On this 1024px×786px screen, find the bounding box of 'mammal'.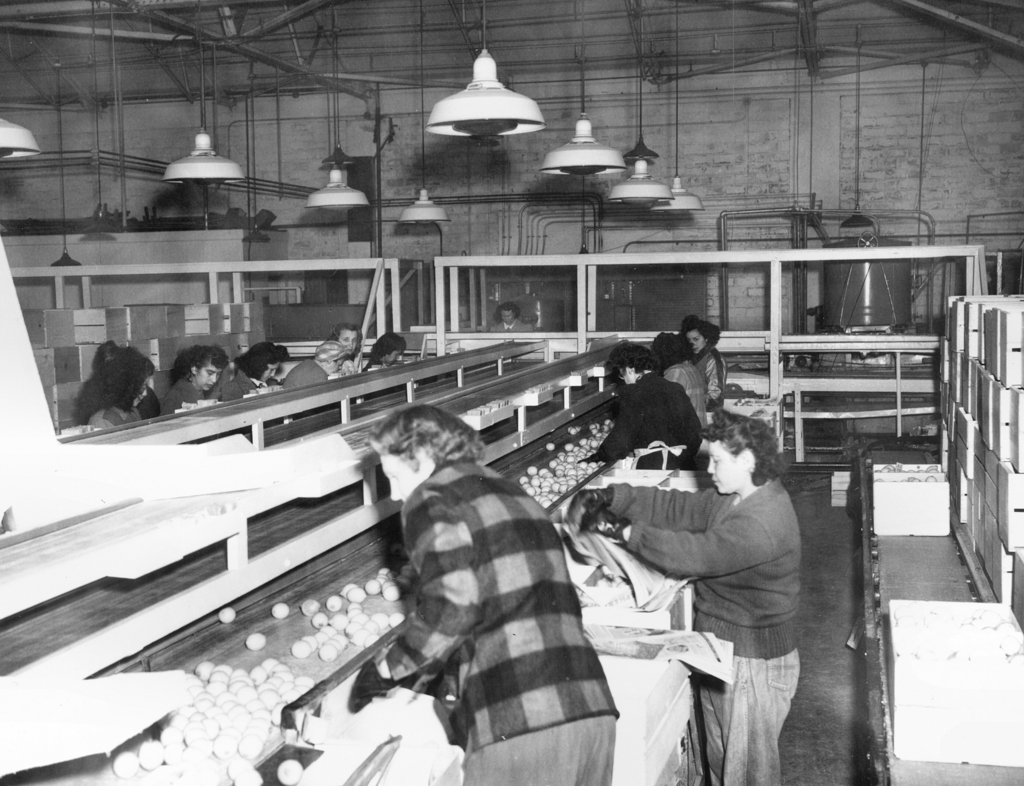
Bounding box: {"left": 599, "top": 335, "right": 707, "bottom": 472}.
